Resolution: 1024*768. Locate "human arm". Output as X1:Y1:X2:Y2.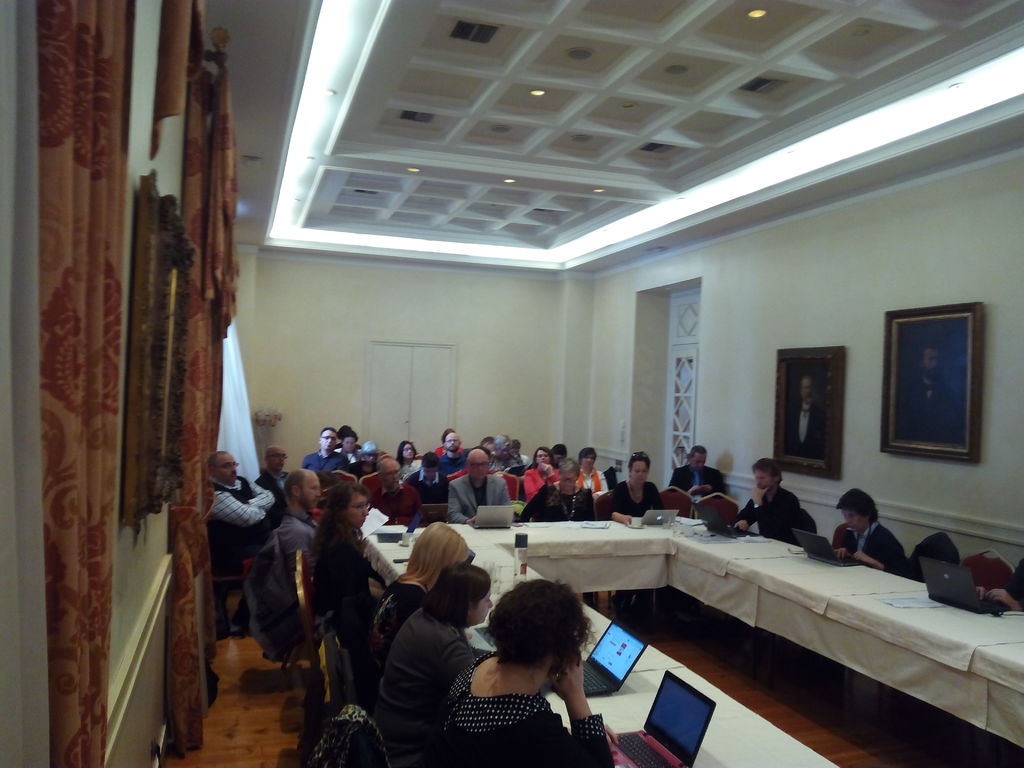
447:481:479:526.
